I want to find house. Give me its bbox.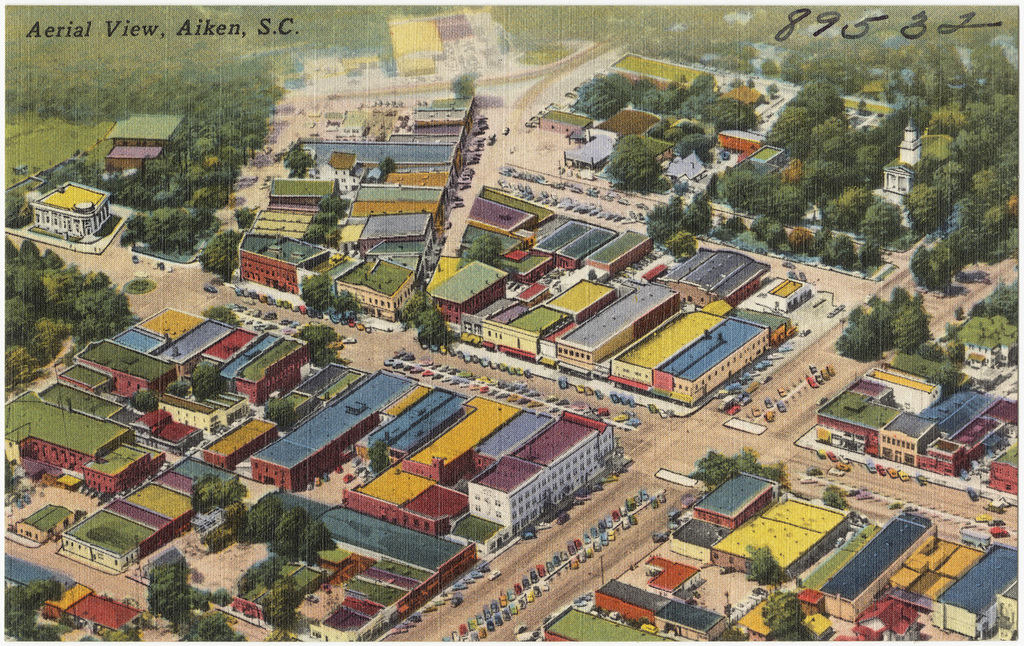
locate(662, 150, 702, 193).
